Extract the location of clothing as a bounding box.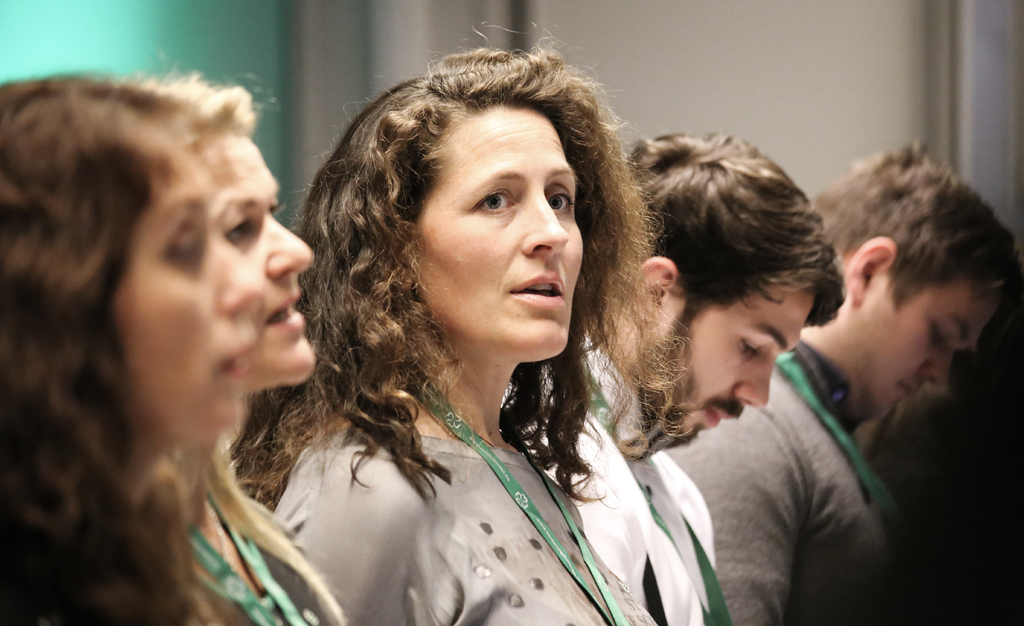
Rect(664, 338, 960, 625).
